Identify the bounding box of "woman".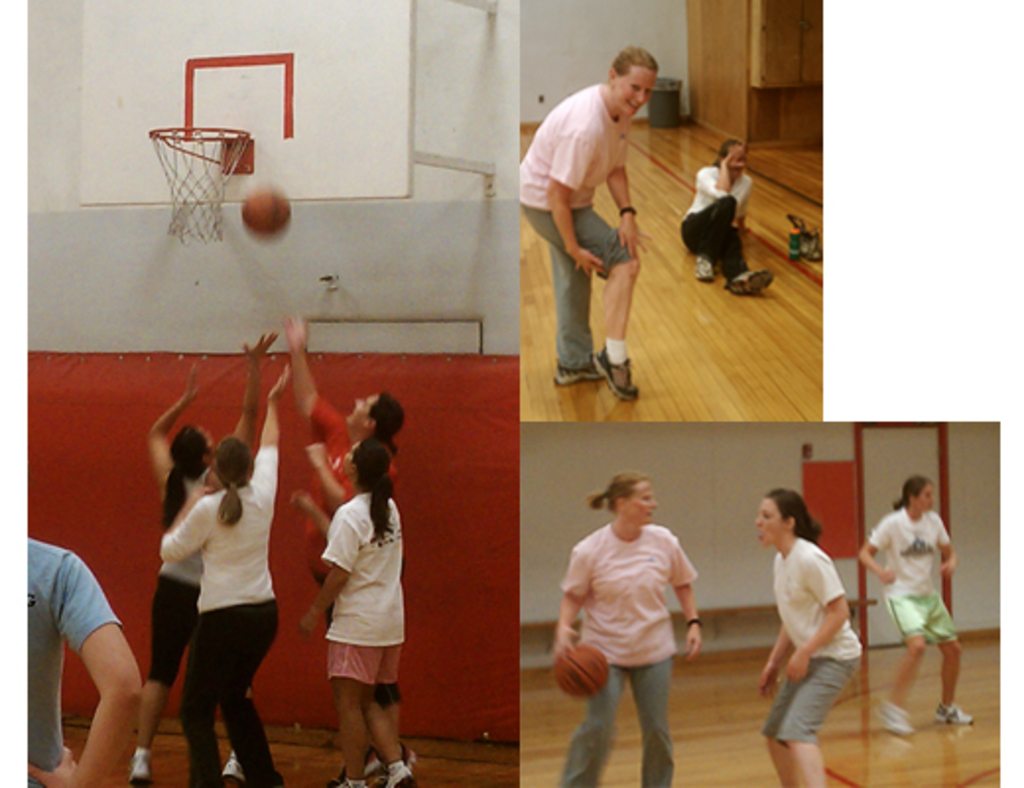
left=748, top=481, right=853, bottom=786.
